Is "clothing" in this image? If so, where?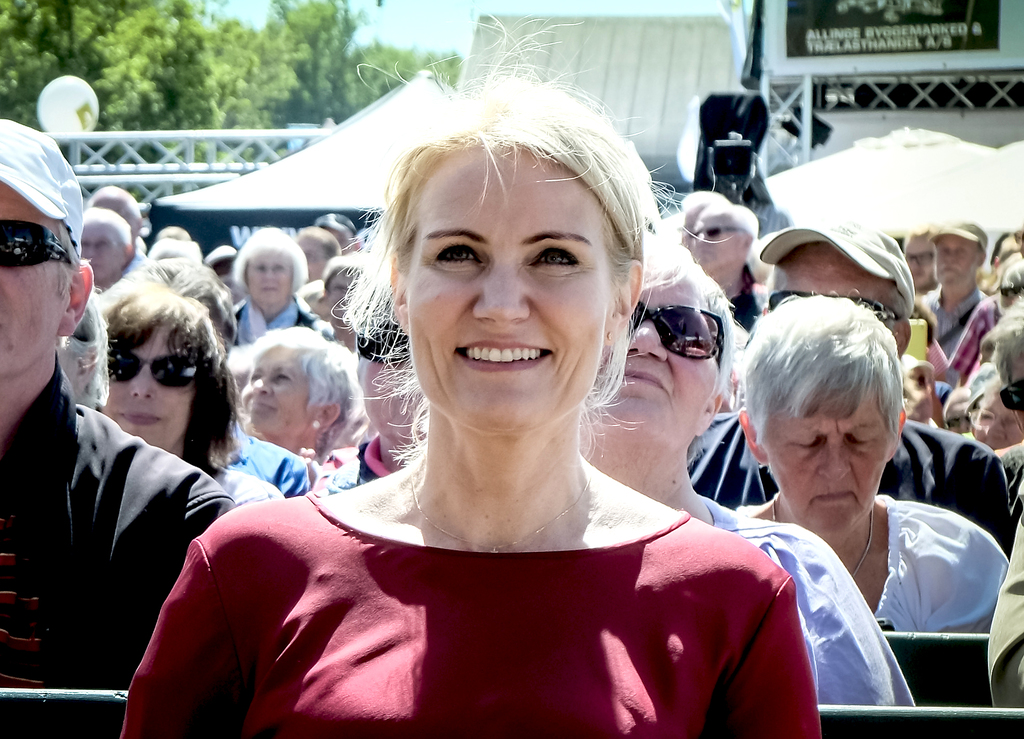
Yes, at bbox(965, 364, 1005, 387).
